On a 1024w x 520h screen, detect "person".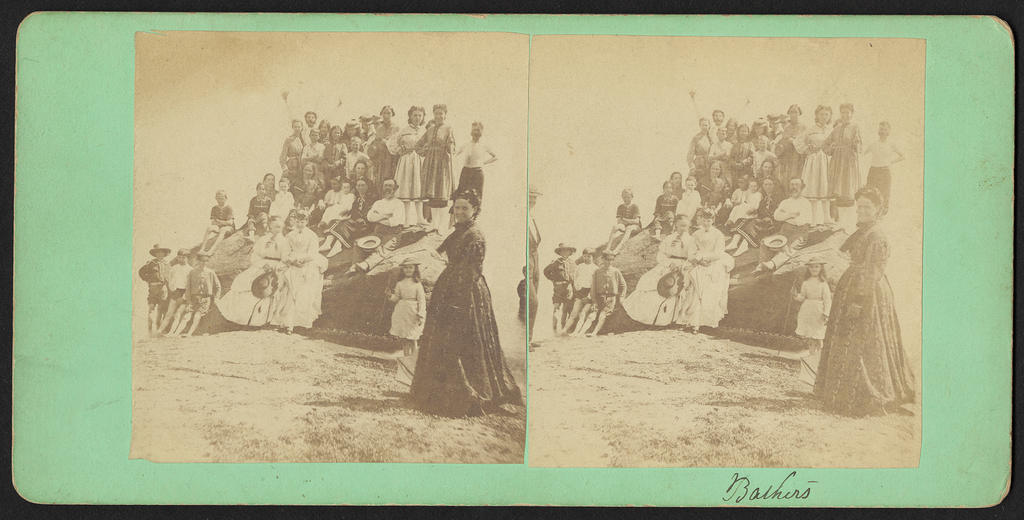
[x1=790, y1=257, x2=834, y2=349].
